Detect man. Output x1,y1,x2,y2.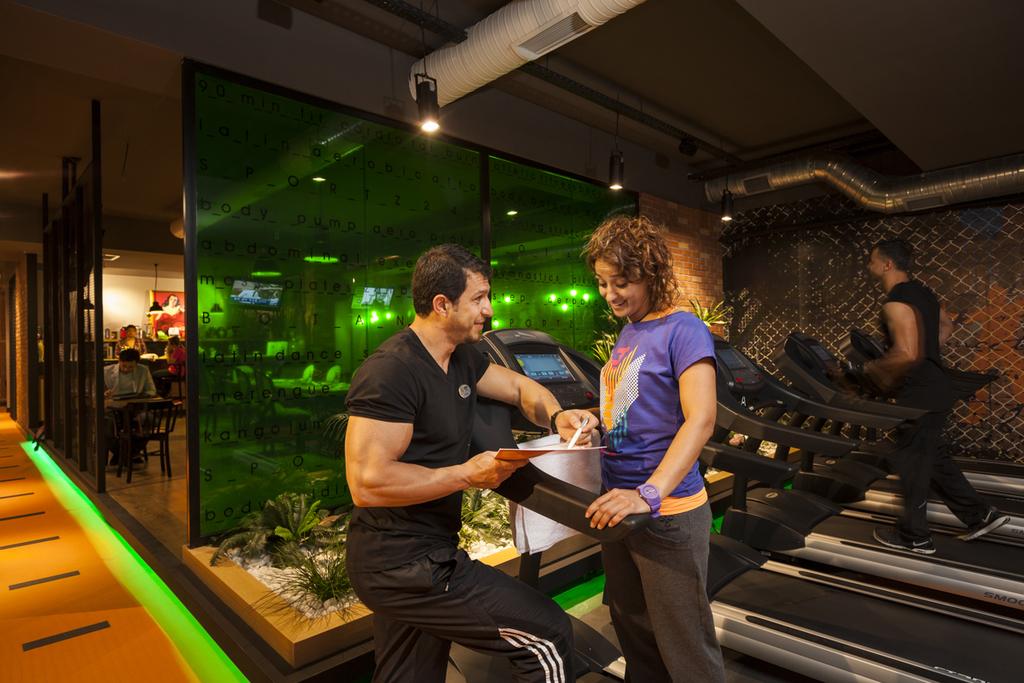
835,236,1011,555.
